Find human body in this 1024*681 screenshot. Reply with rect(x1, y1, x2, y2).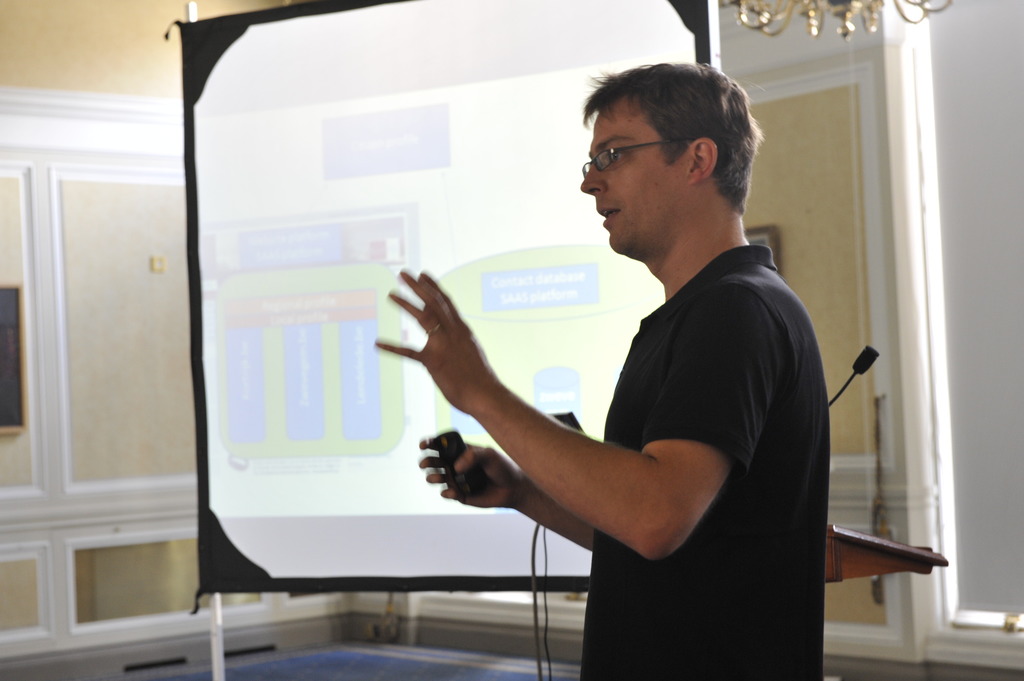
rect(309, 94, 841, 680).
